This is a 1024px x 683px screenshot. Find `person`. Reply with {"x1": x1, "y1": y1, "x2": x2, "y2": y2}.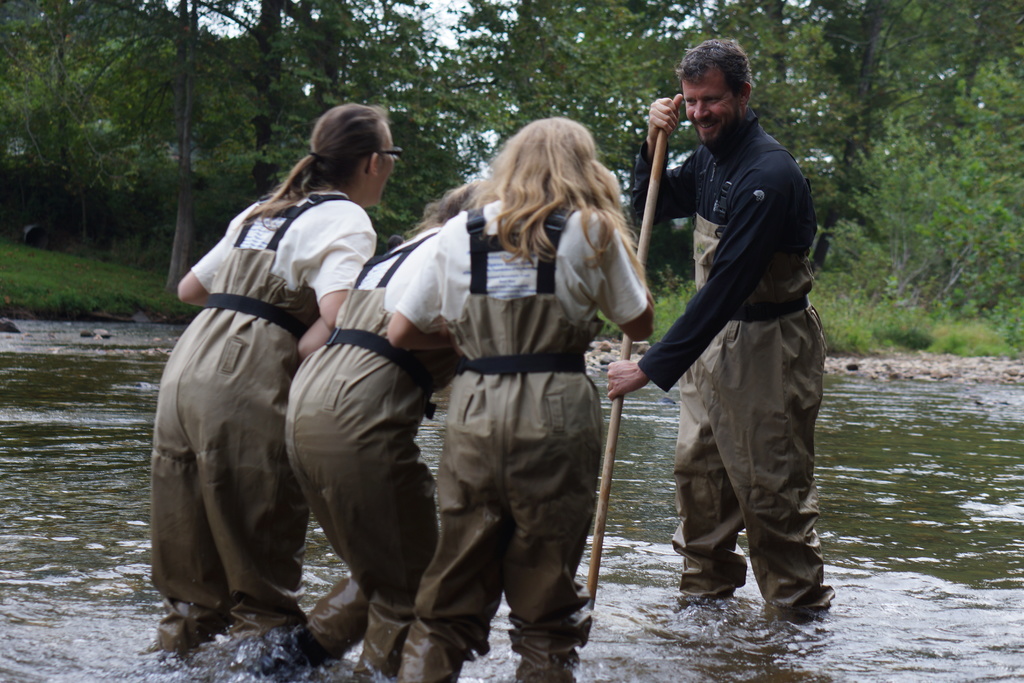
{"x1": 630, "y1": 64, "x2": 832, "y2": 629}.
